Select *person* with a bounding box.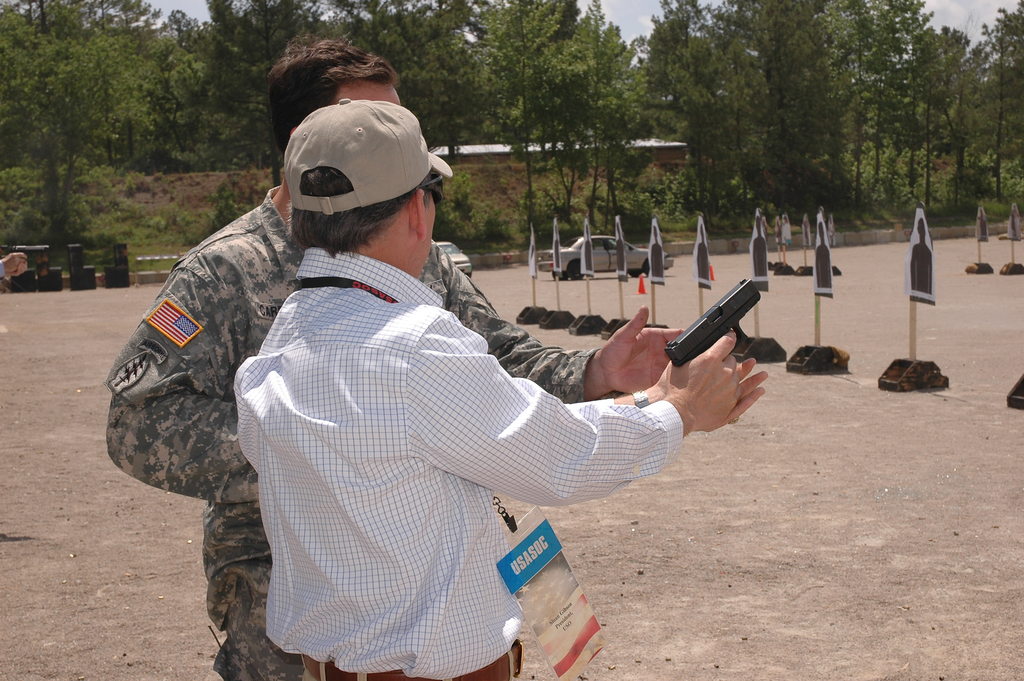
locate(109, 31, 689, 673).
